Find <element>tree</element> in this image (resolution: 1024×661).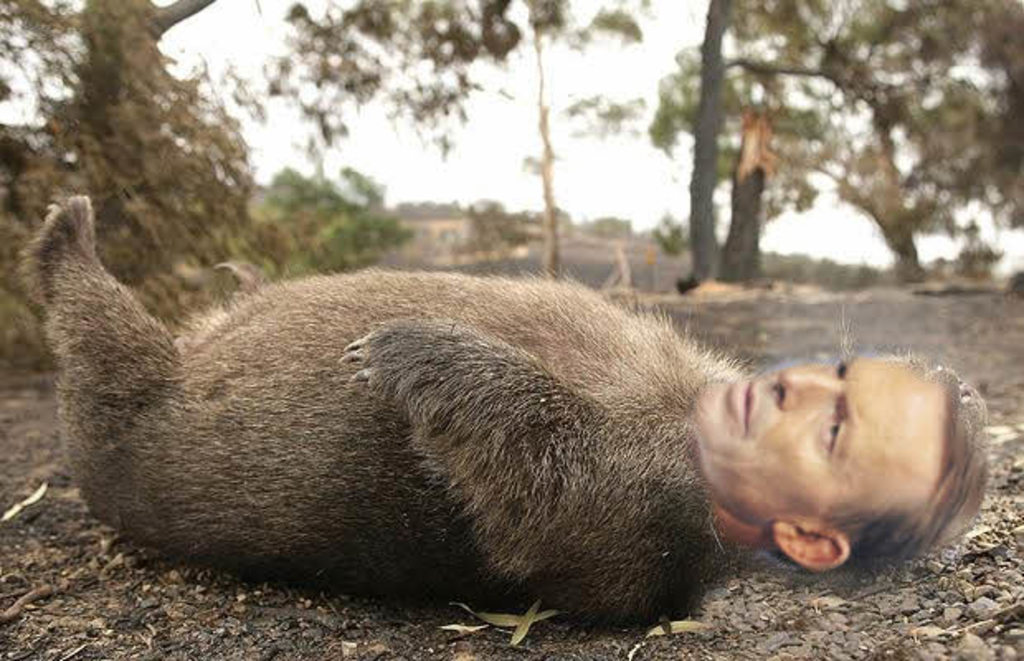
crop(0, 0, 642, 269).
